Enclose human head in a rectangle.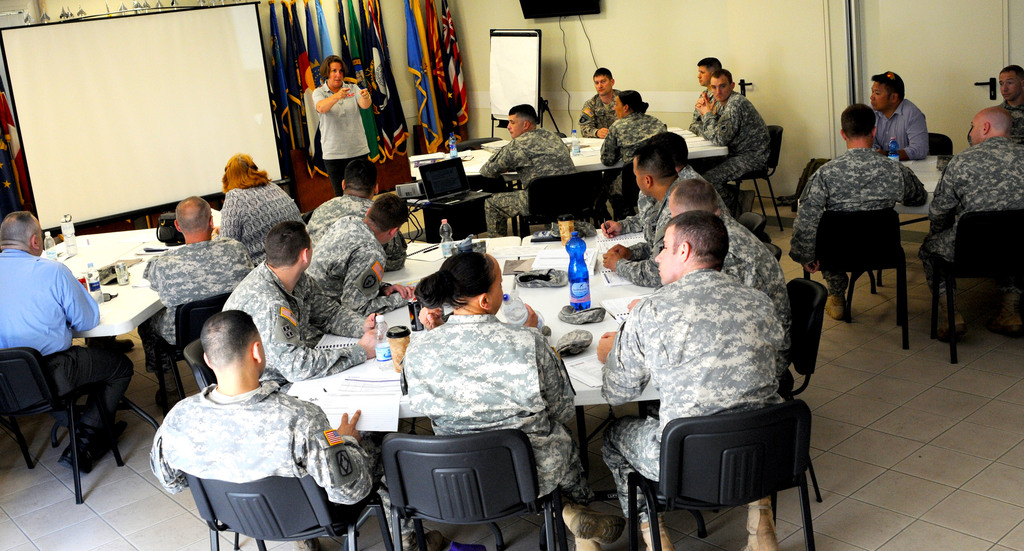
{"left": 590, "top": 69, "right": 616, "bottom": 94}.
